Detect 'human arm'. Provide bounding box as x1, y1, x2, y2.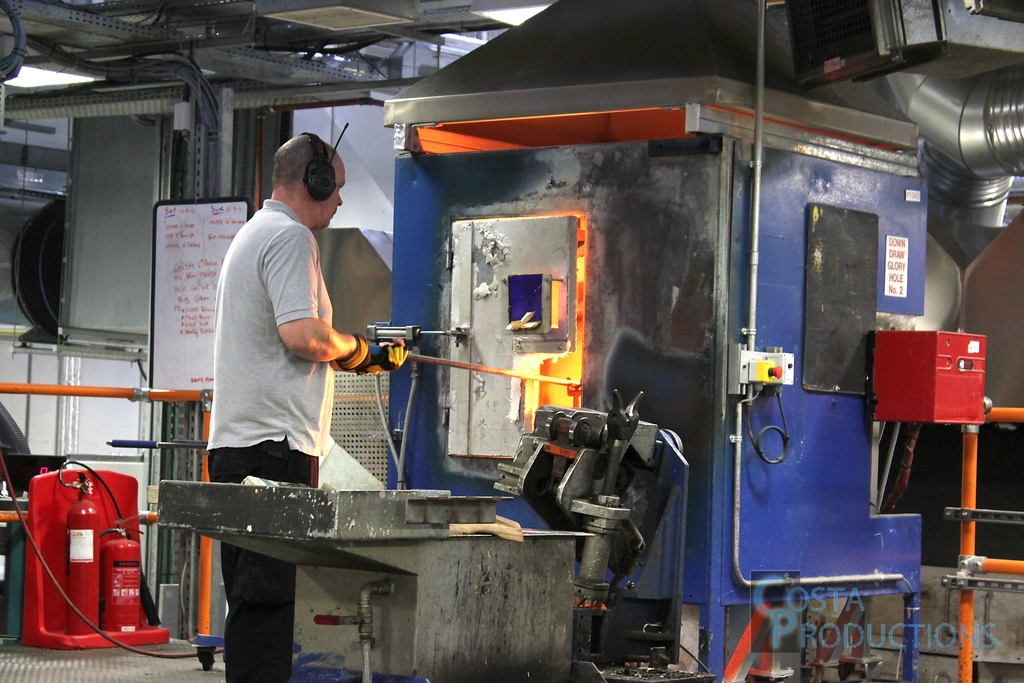
278, 226, 397, 370.
